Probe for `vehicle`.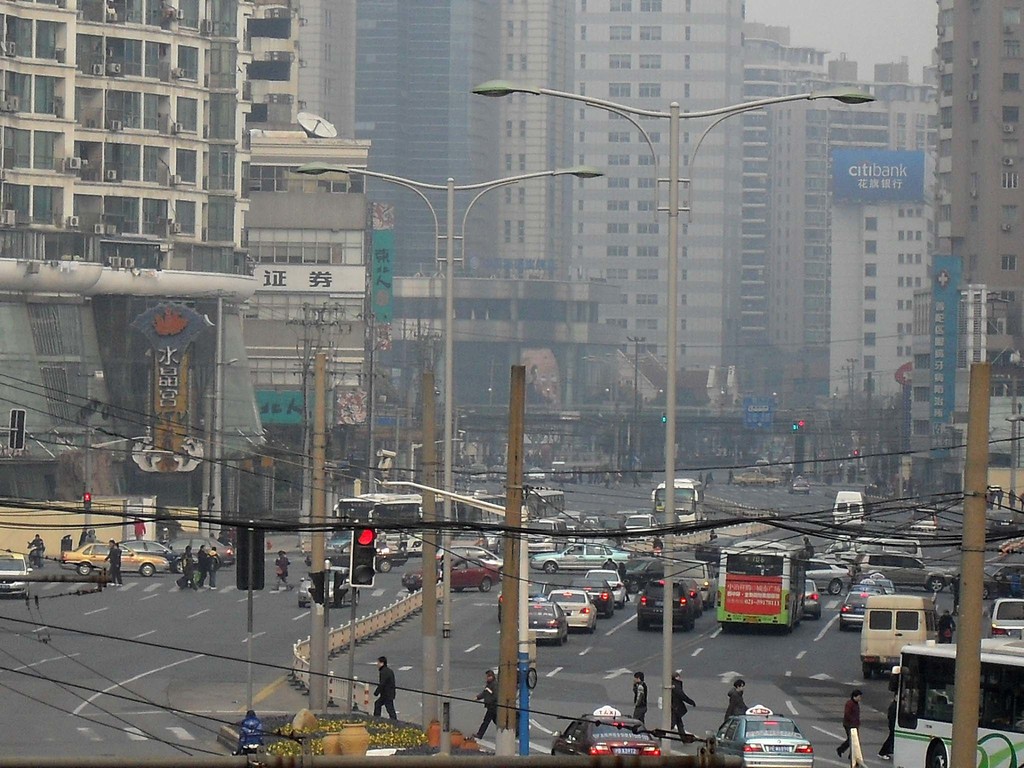
Probe result: 635,580,694,633.
